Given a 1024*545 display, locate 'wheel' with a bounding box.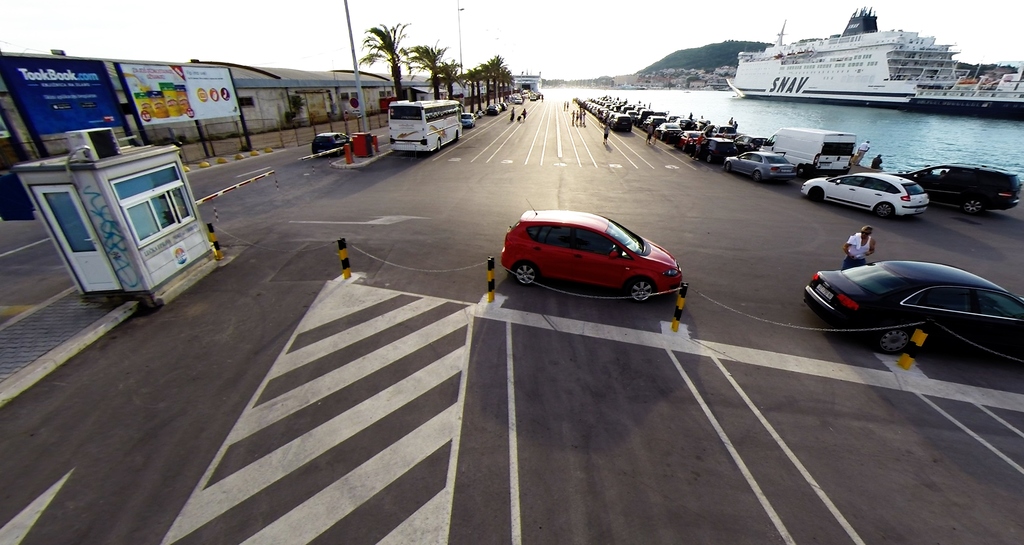
Located: <box>879,327,909,354</box>.
